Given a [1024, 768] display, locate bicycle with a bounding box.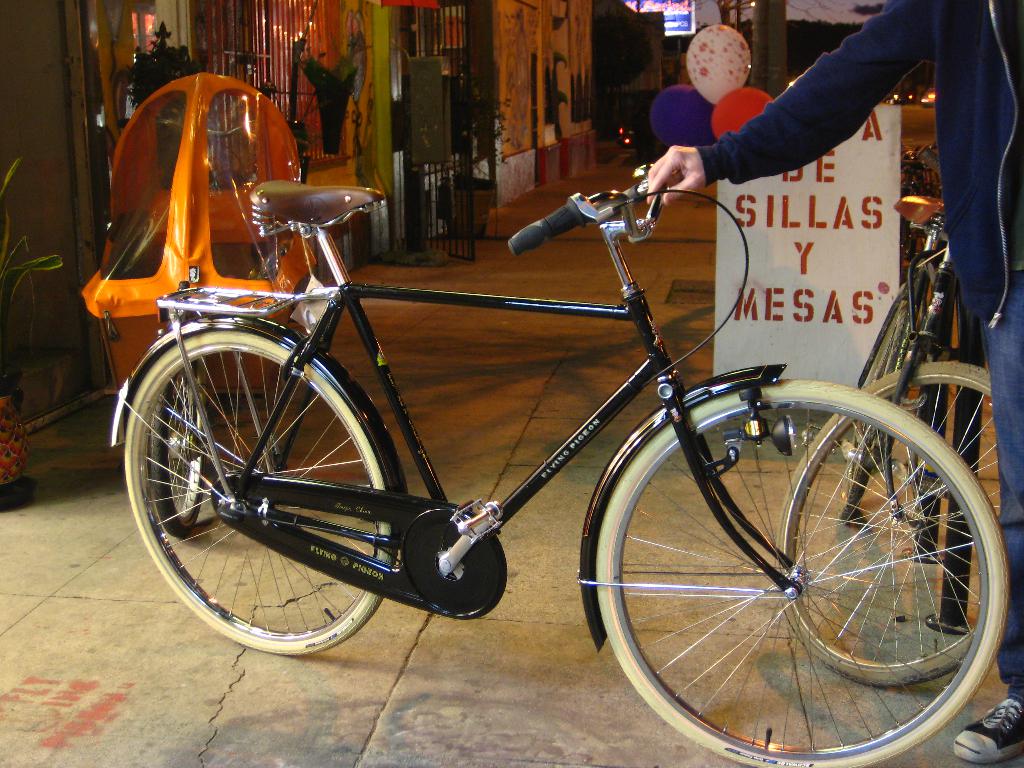
Located: 901,147,916,280.
